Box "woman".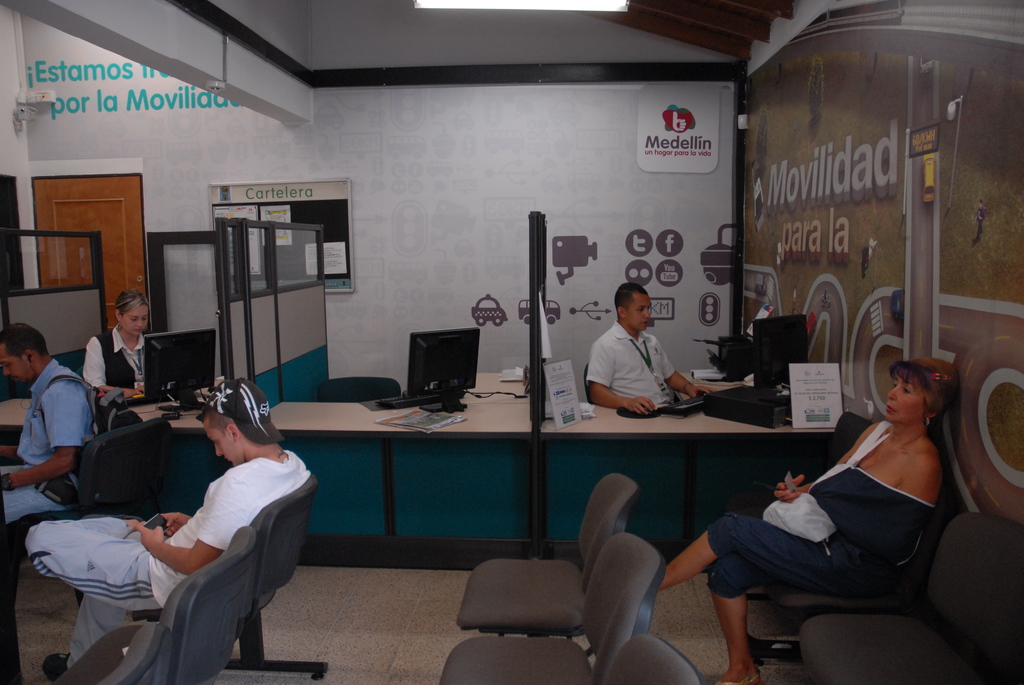
bbox(77, 285, 154, 399).
